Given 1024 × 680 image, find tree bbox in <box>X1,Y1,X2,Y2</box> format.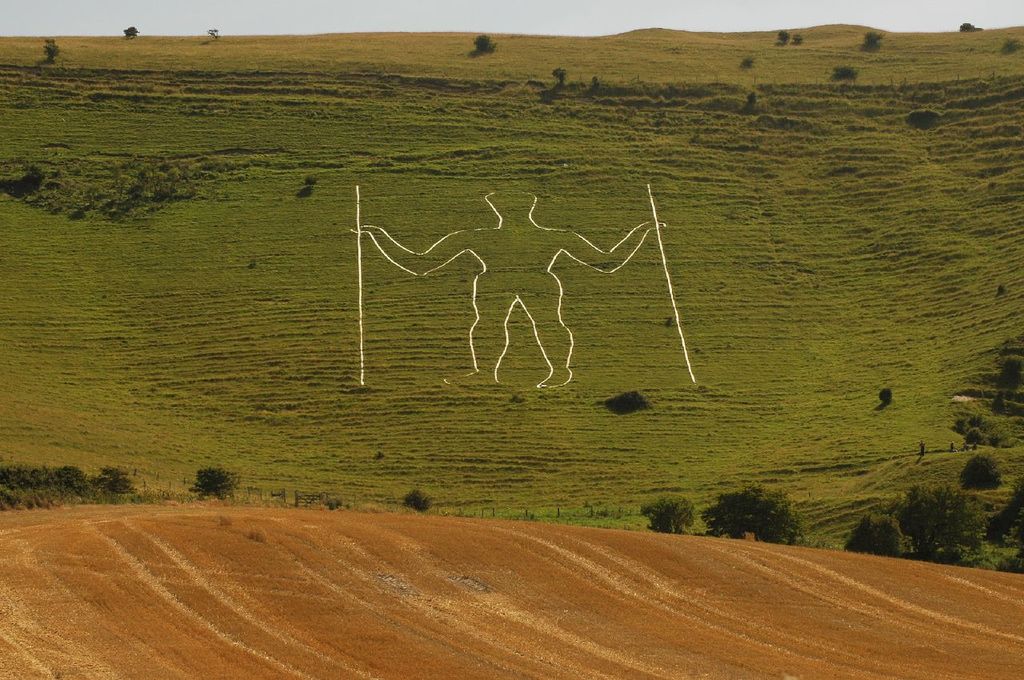
<box>39,36,62,63</box>.
